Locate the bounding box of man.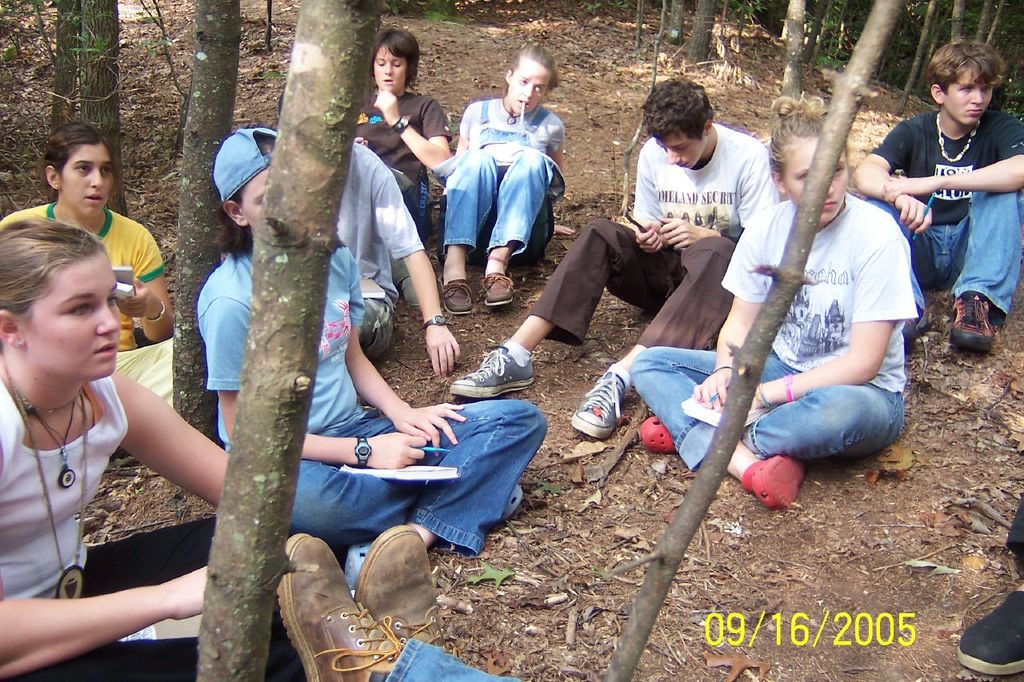
Bounding box: crop(277, 90, 462, 378).
